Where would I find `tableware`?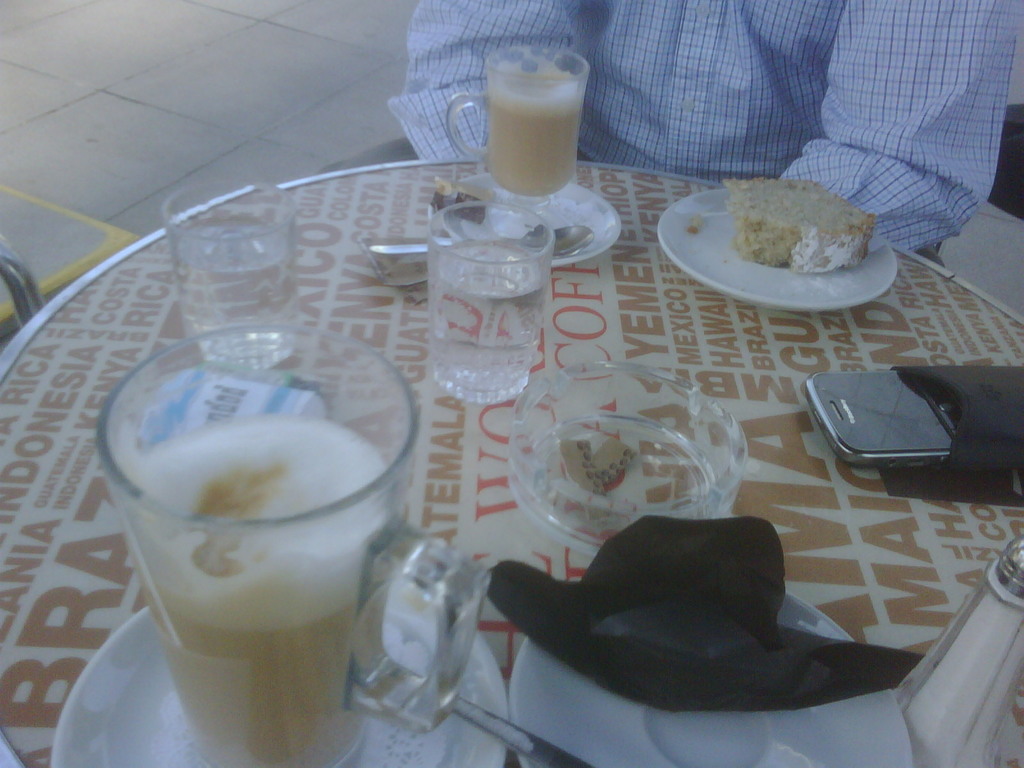
At <region>424, 195, 536, 389</region>.
